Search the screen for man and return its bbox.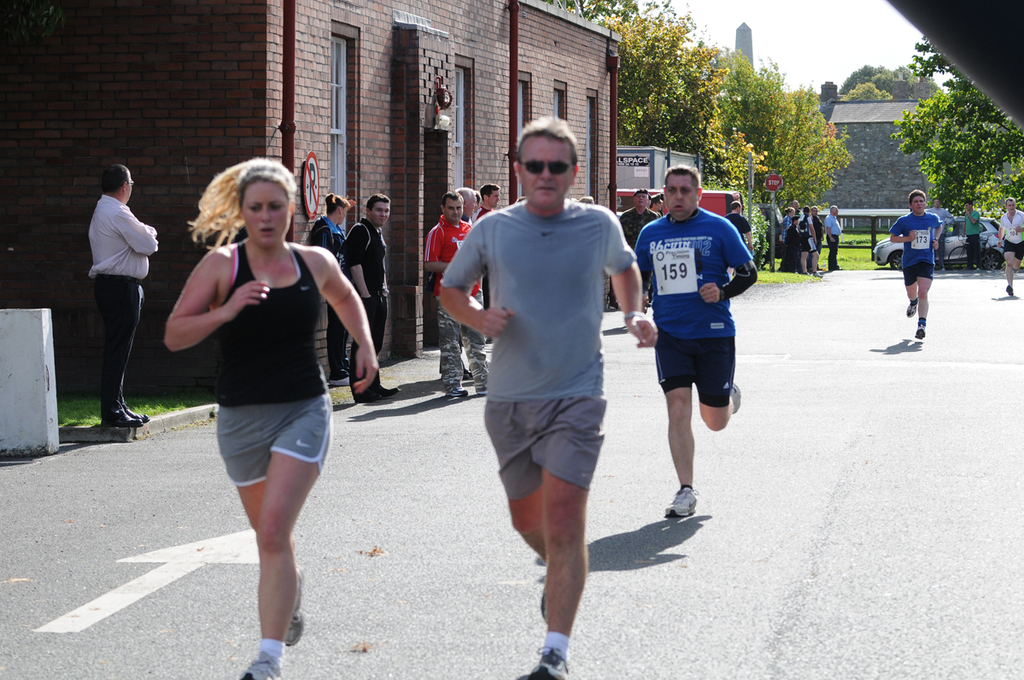
Found: Rect(816, 206, 845, 269).
